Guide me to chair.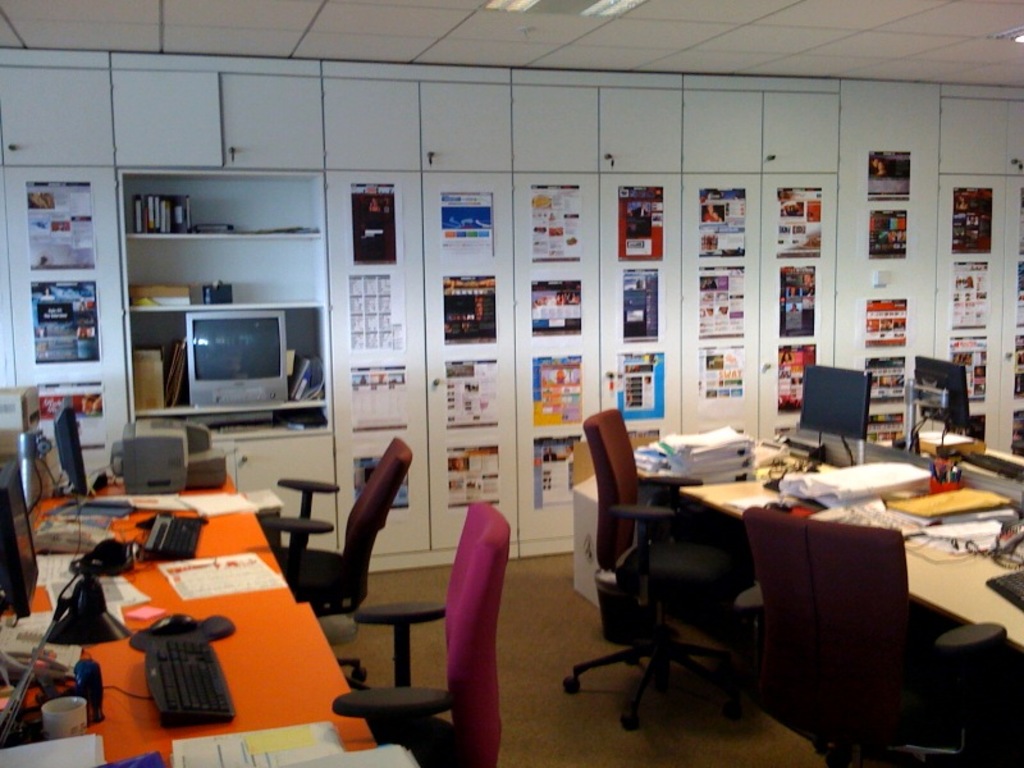
Guidance: x1=562, y1=419, x2=739, y2=739.
